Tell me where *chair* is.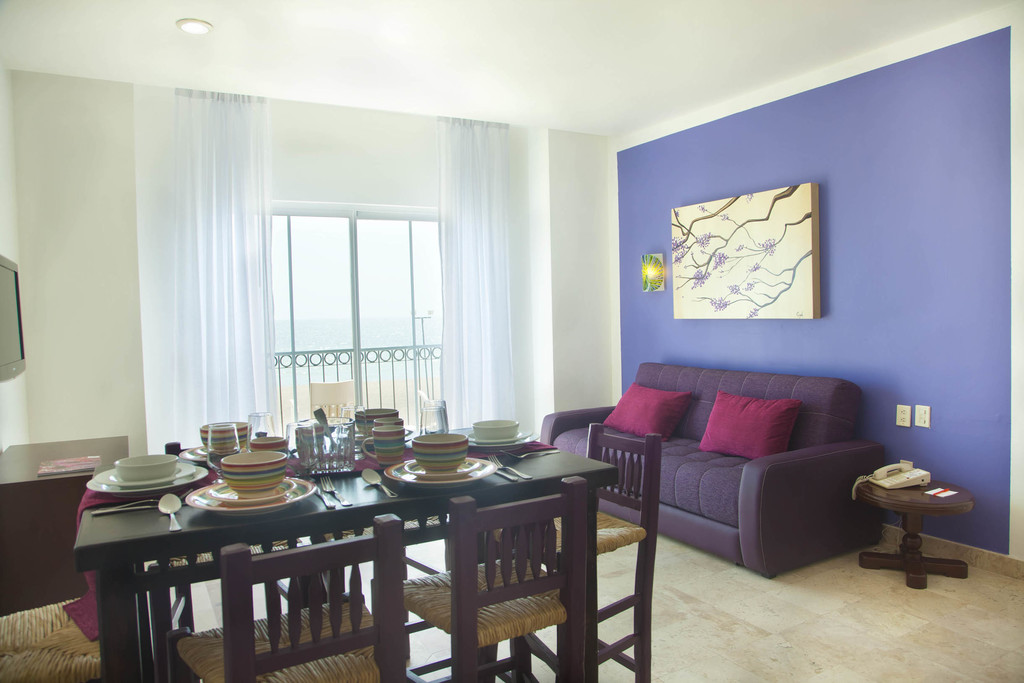
*chair* is at locate(164, 513, 406, 682).
